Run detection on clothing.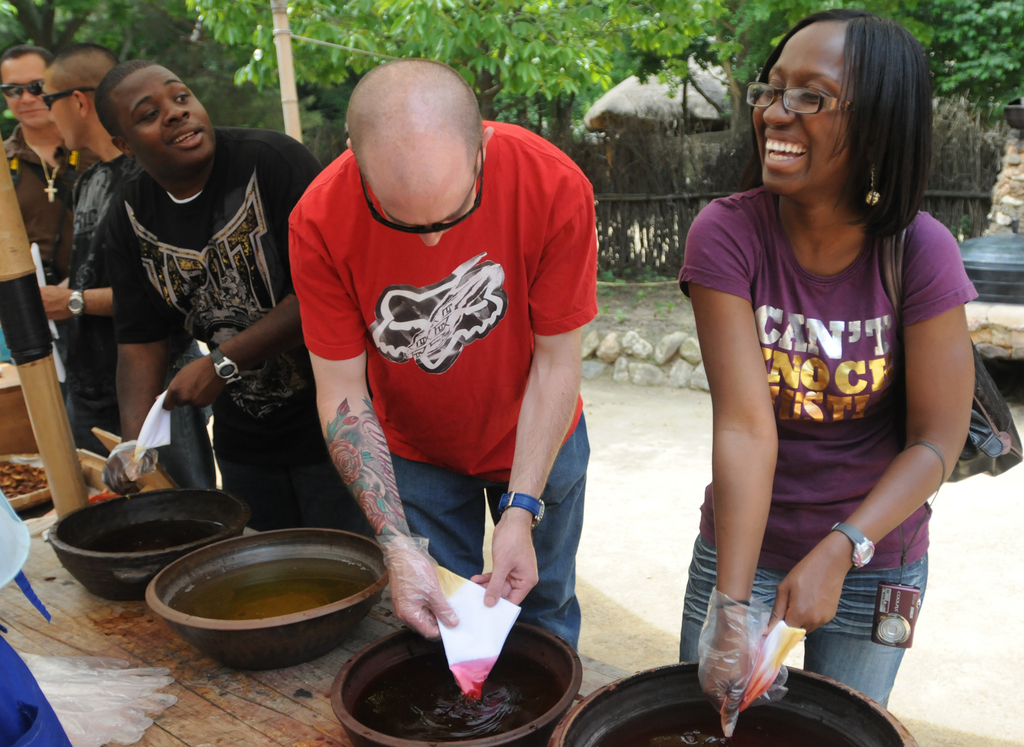
Result: BBox(107, 123, 367, 536).
